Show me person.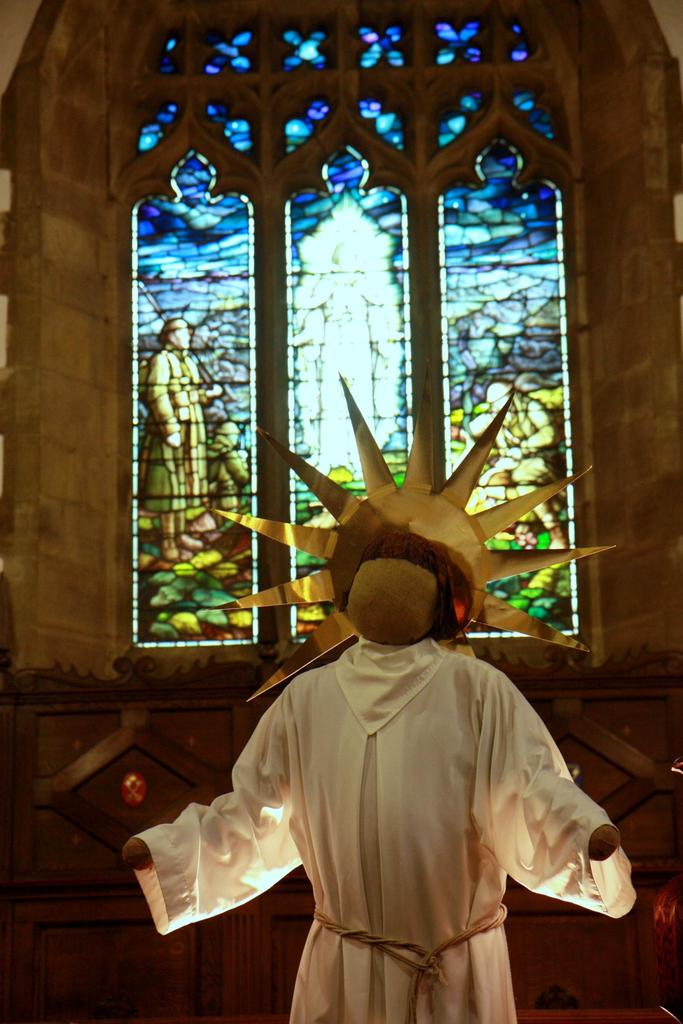
person is here: Rect(115, 532, 632, 1023).
